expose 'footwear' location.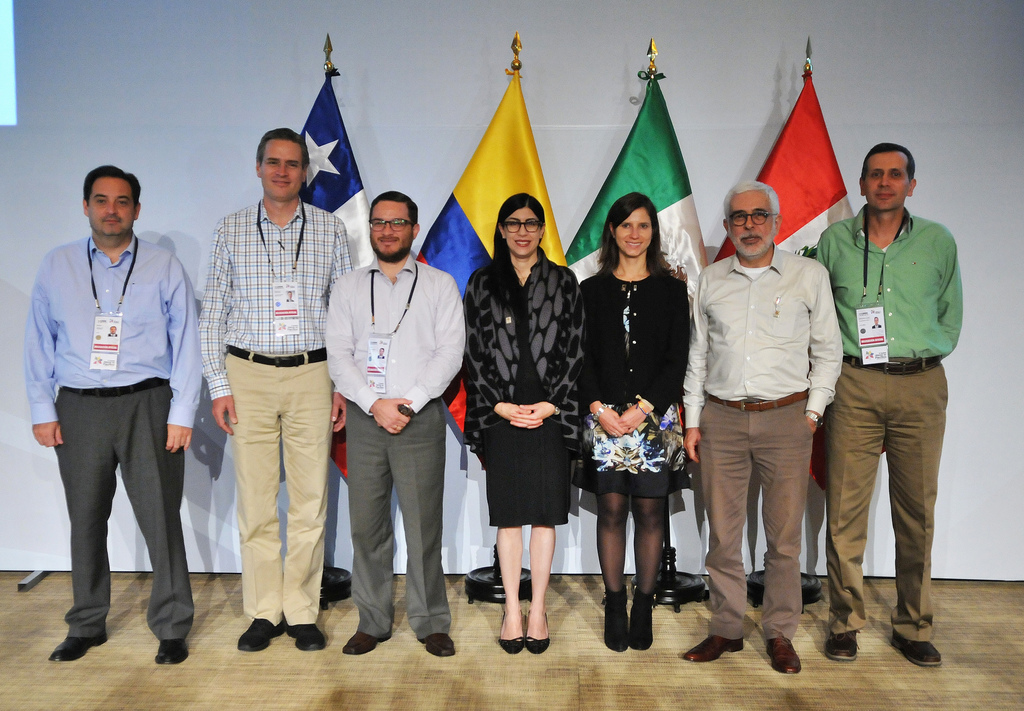
Exposed at detection(525, 639, 551, 653).
